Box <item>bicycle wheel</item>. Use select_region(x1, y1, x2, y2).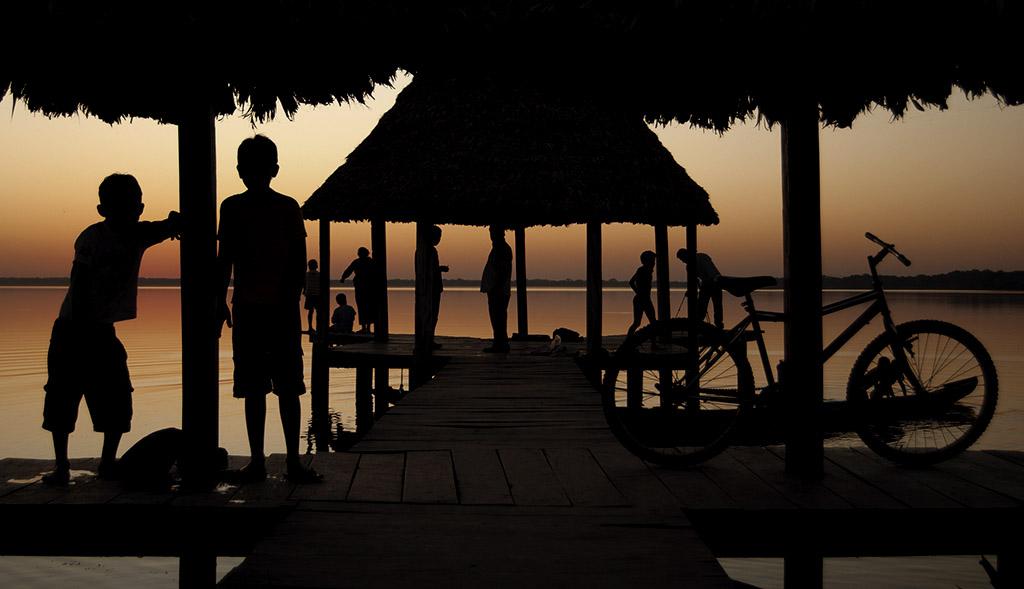
select_region(605, 314, 760, 464).
